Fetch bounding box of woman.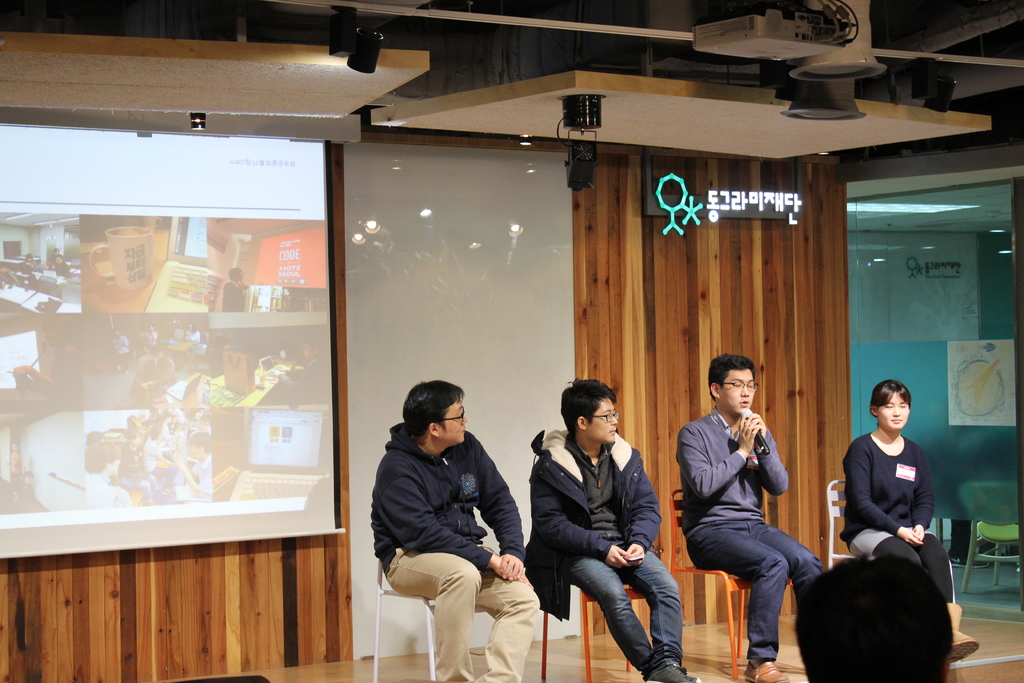
Bbox: {"x1": 840, "y1": 386, "x2": 952, "y2": 621}.
